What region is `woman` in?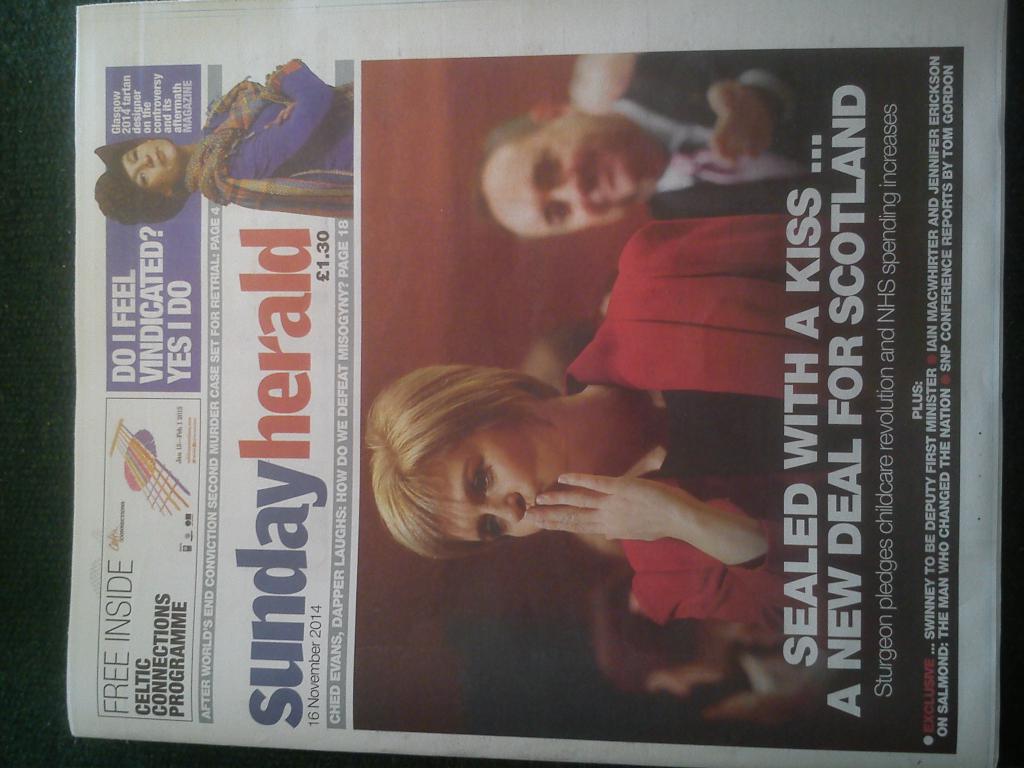
(left=360, top=209, right=868, bottom=651).
